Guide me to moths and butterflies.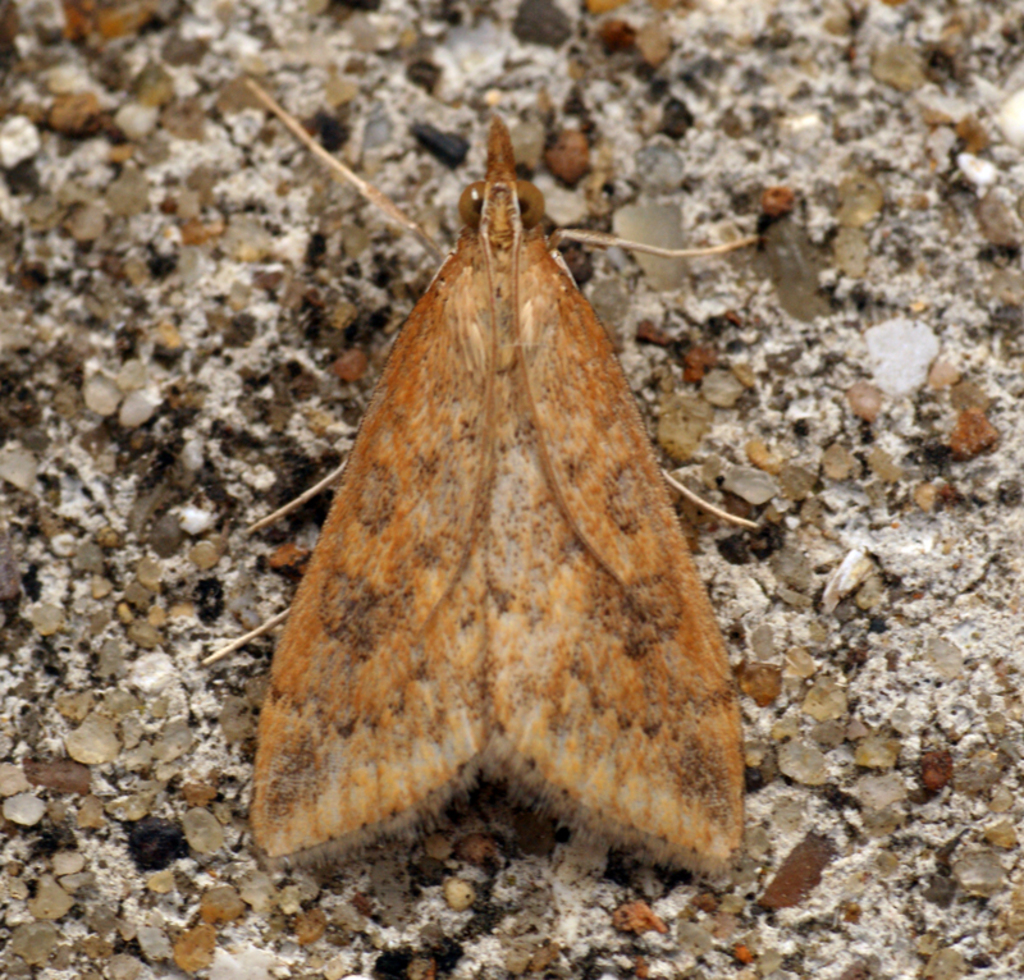
Guidance: box(200, 70, 762, 887).
